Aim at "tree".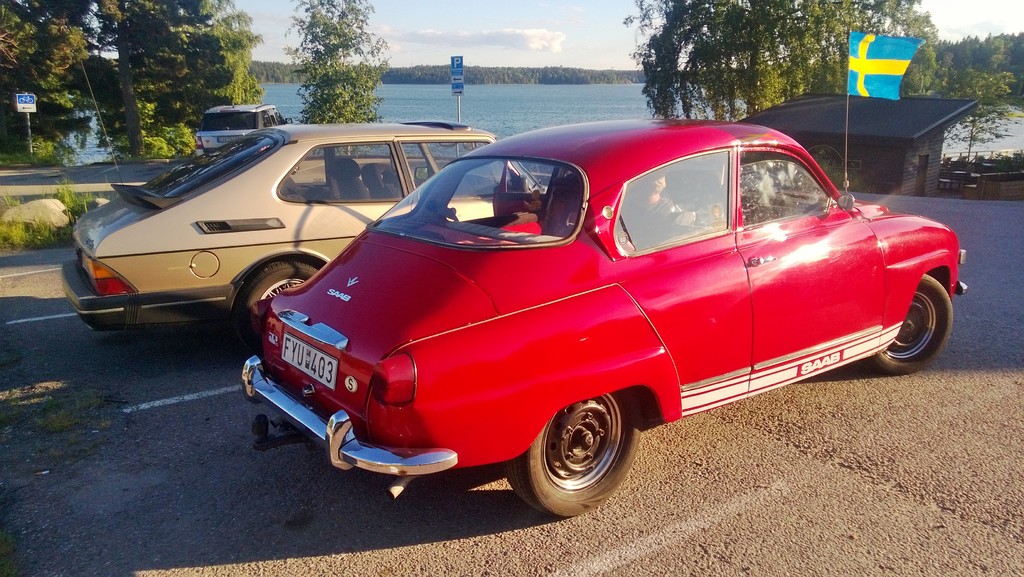
Aimed at {"x1": 282, "y1": 0, "x2": 391, "y2": 128}.
